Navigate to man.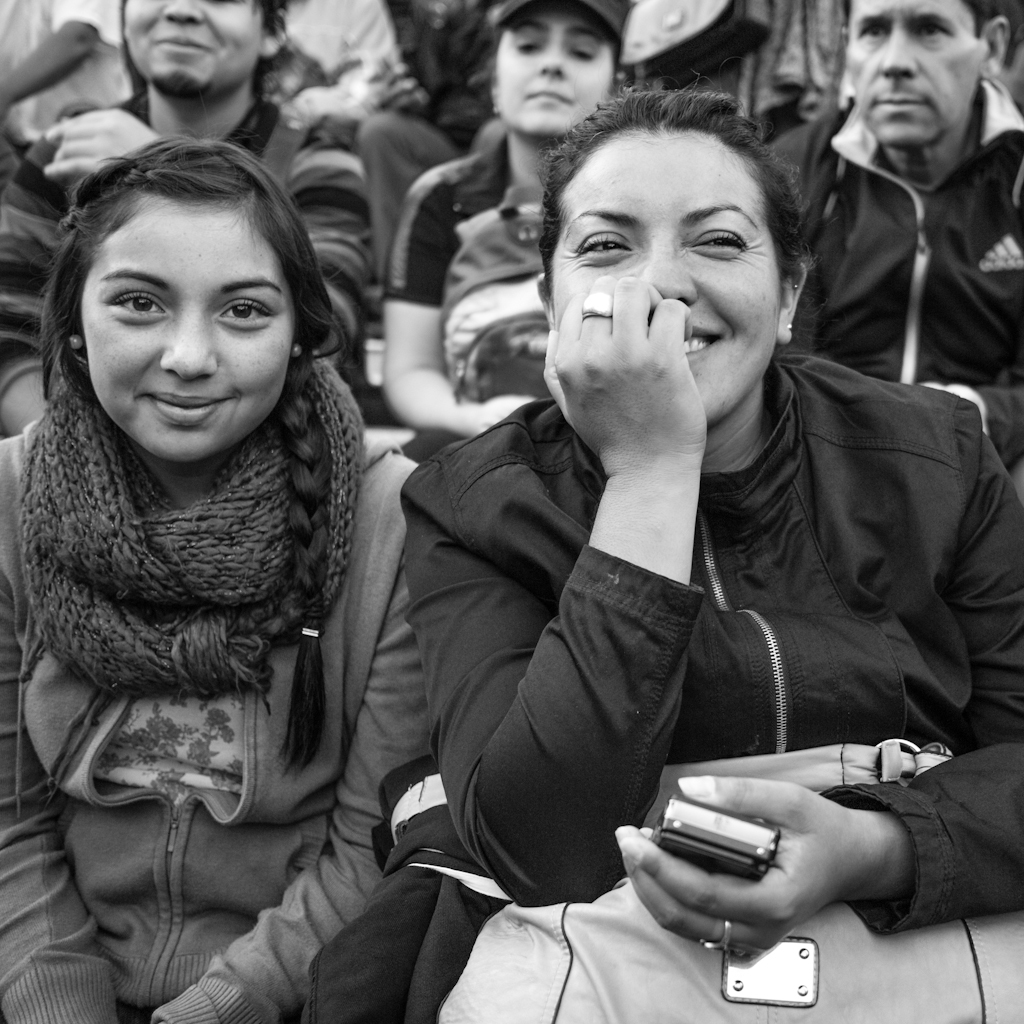
Navigation target: left=804, top=0, right=1012, bottom=417.
